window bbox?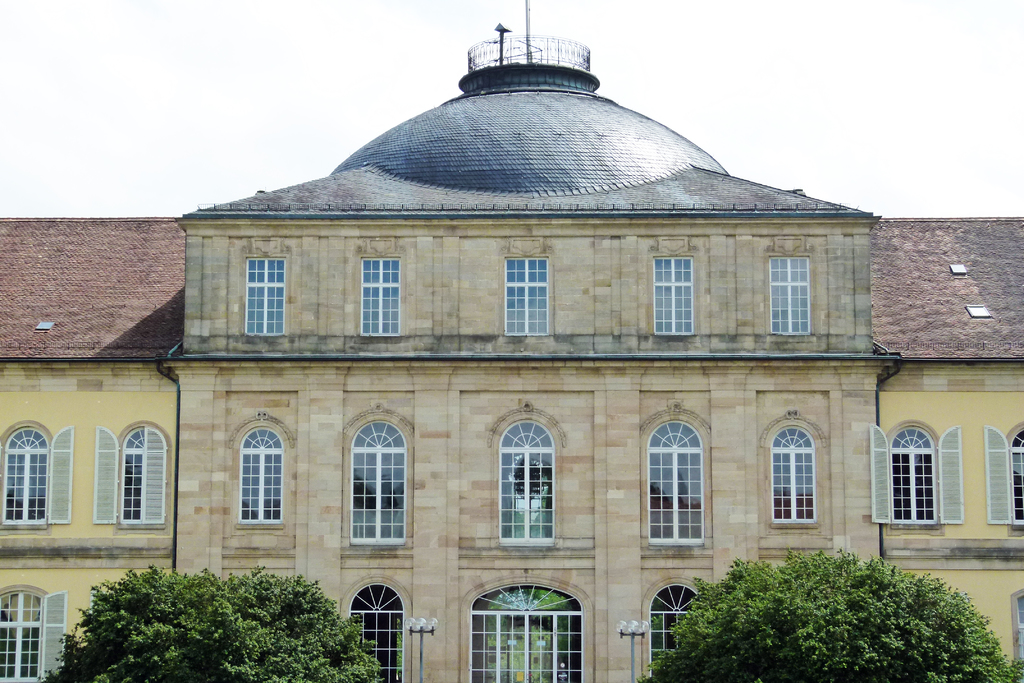
0/592/38/682
